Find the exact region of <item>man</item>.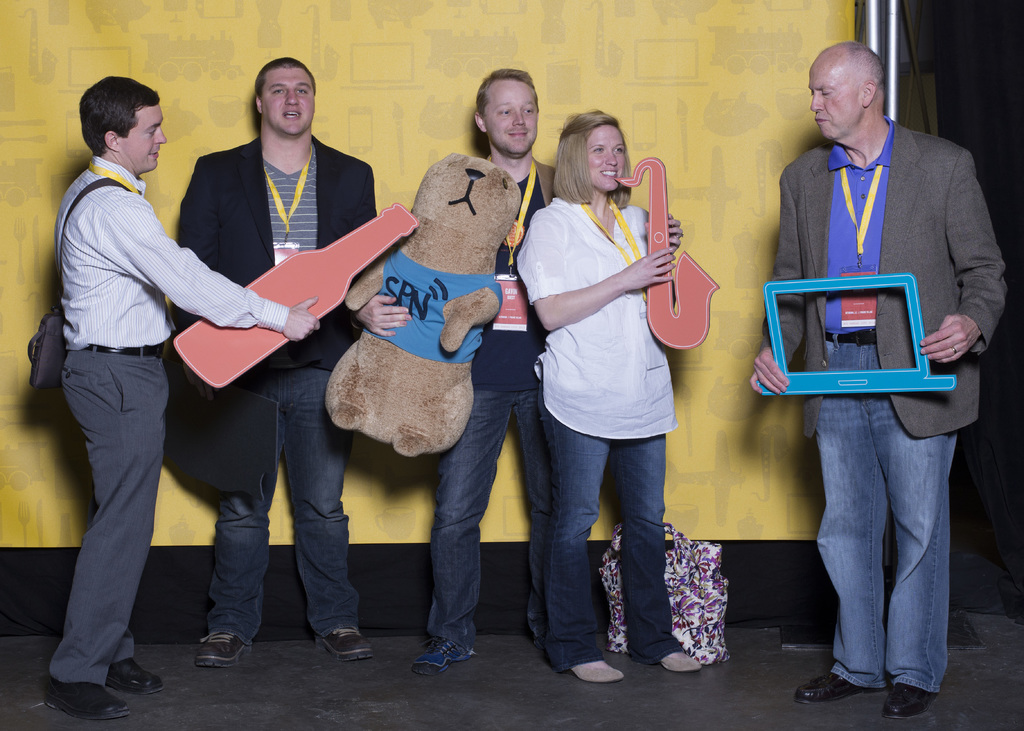
Exact region: <box>33,66,252,679</box>.
